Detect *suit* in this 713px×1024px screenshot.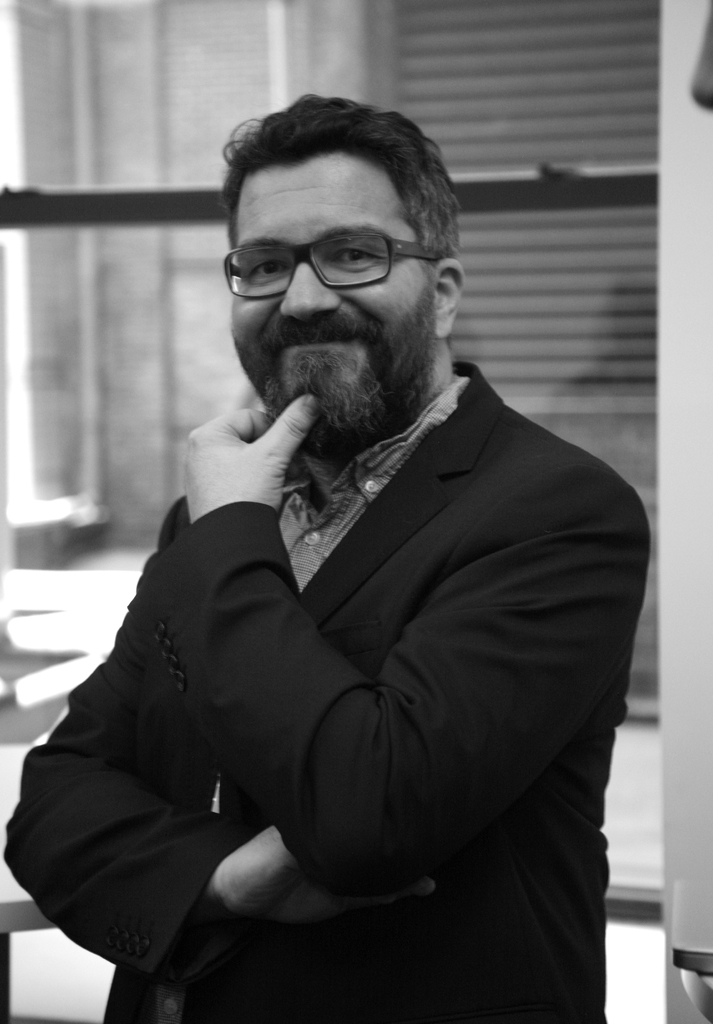
Detection: select_region(0, 195, 668, 1023).
